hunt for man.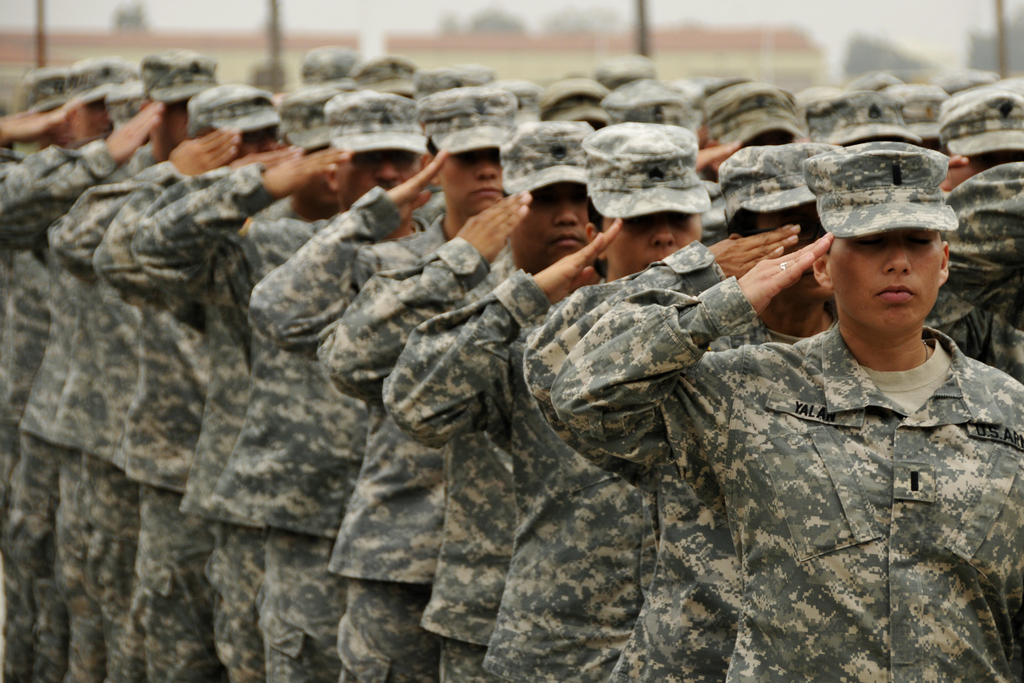
Hunted down at left=31, top=47, right=262, bottom=682.
